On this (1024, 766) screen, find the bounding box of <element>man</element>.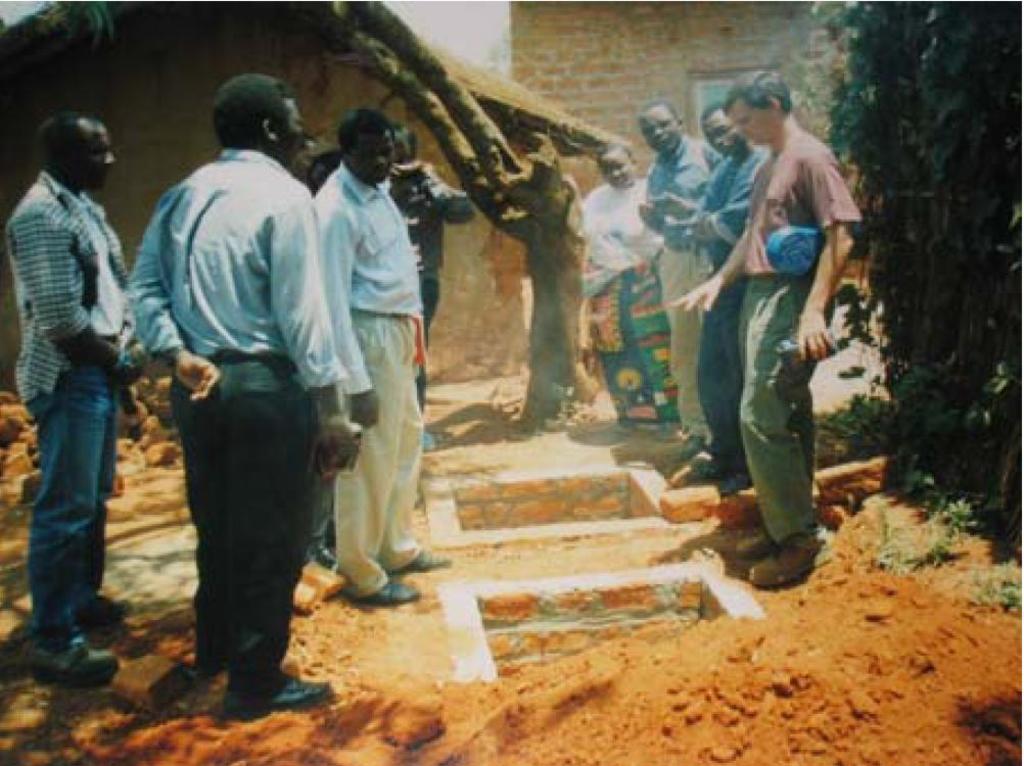
Bounding box: bbox(310, 103, 452, 607).
